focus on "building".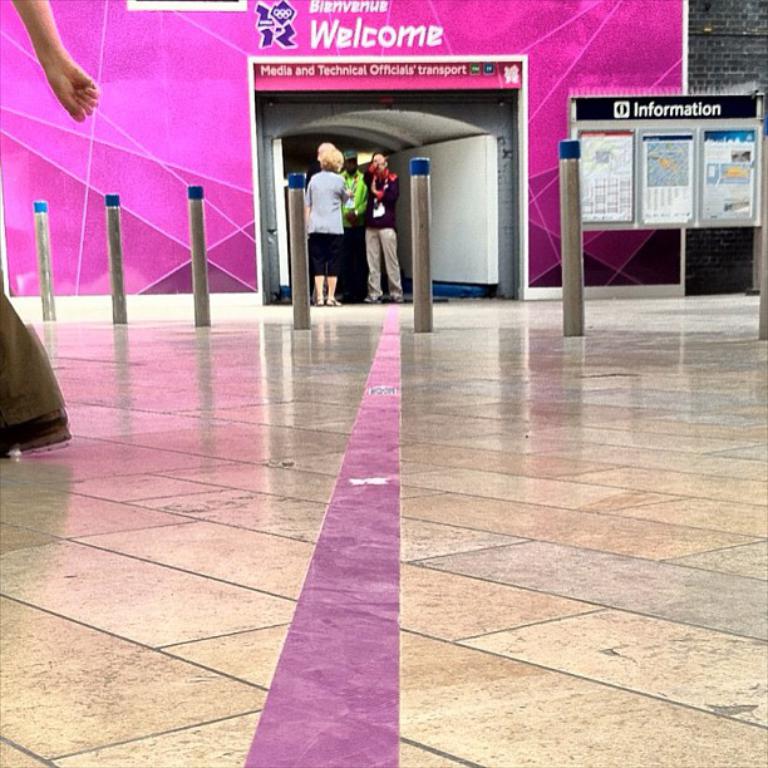
Focused at x1=0, y1=0, x2=767, y2=291.
